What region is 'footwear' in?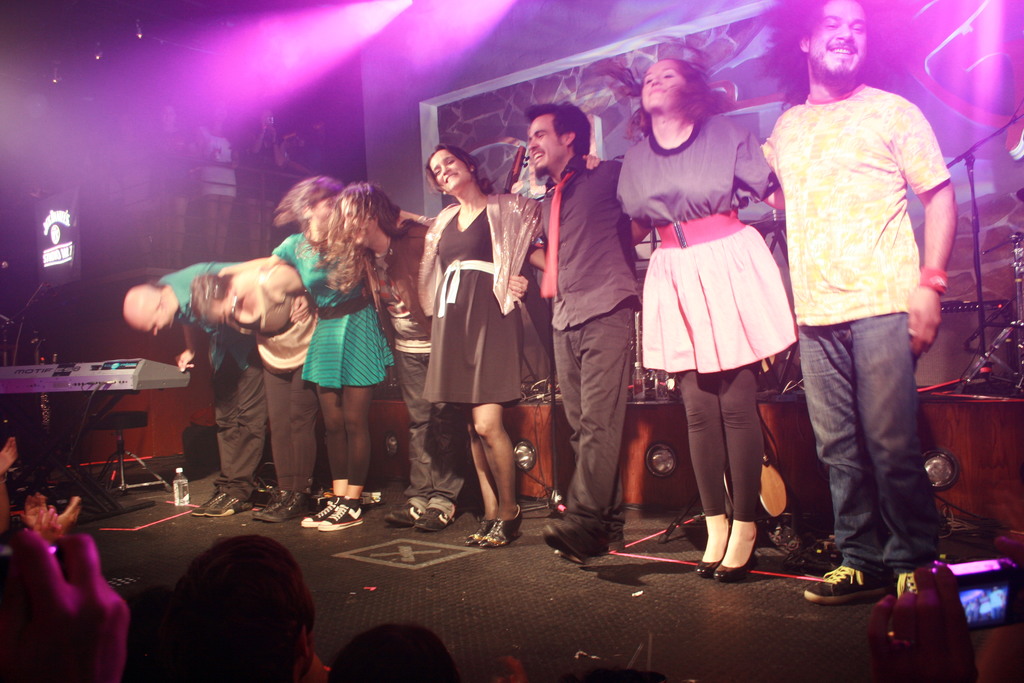
410 494 458 528.
